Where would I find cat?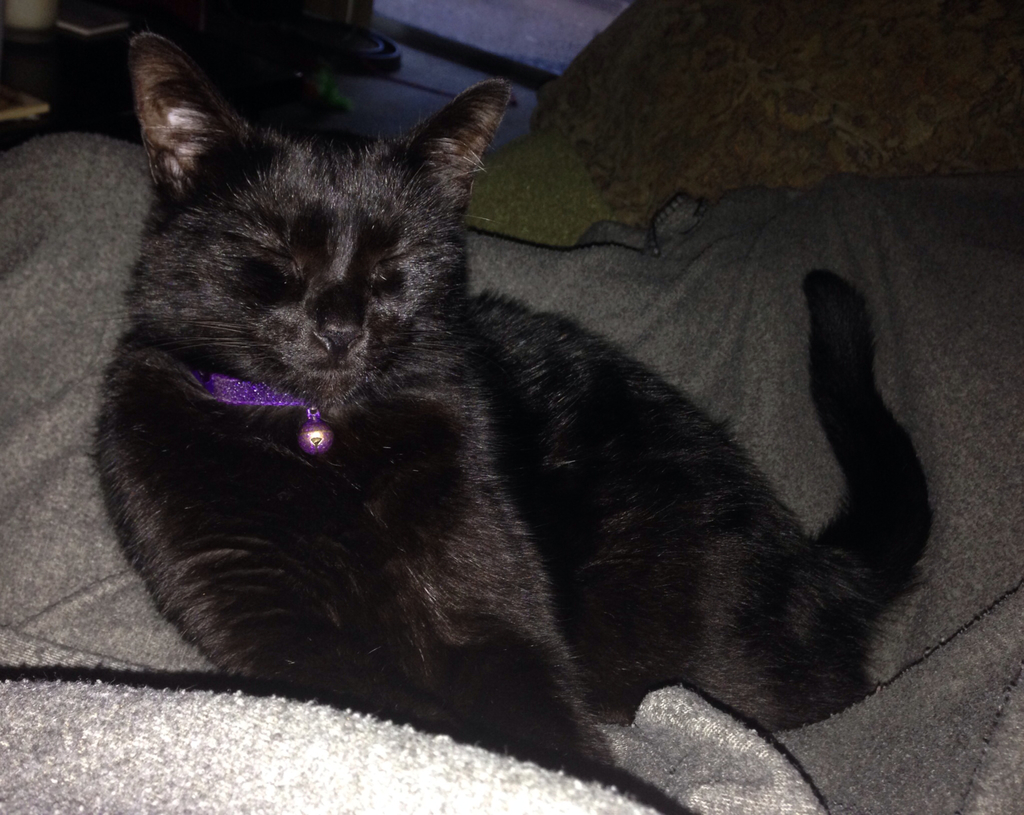
At locate(83, 29, 945, 814).
